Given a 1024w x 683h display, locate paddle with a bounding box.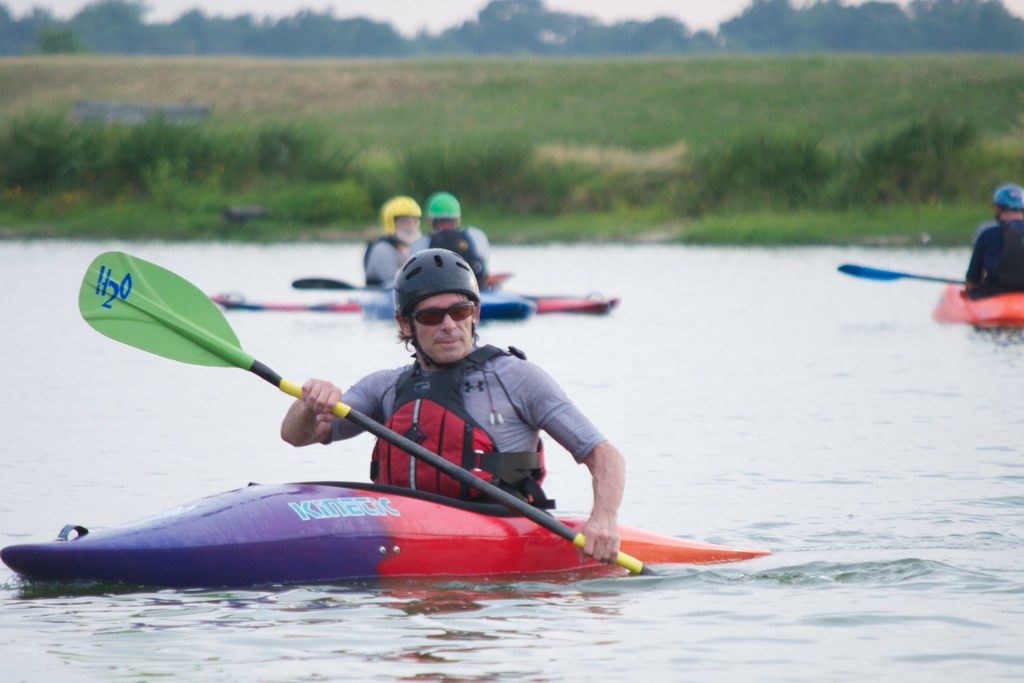
Located: x1=834 y1=252 x2=980 y2=294.
